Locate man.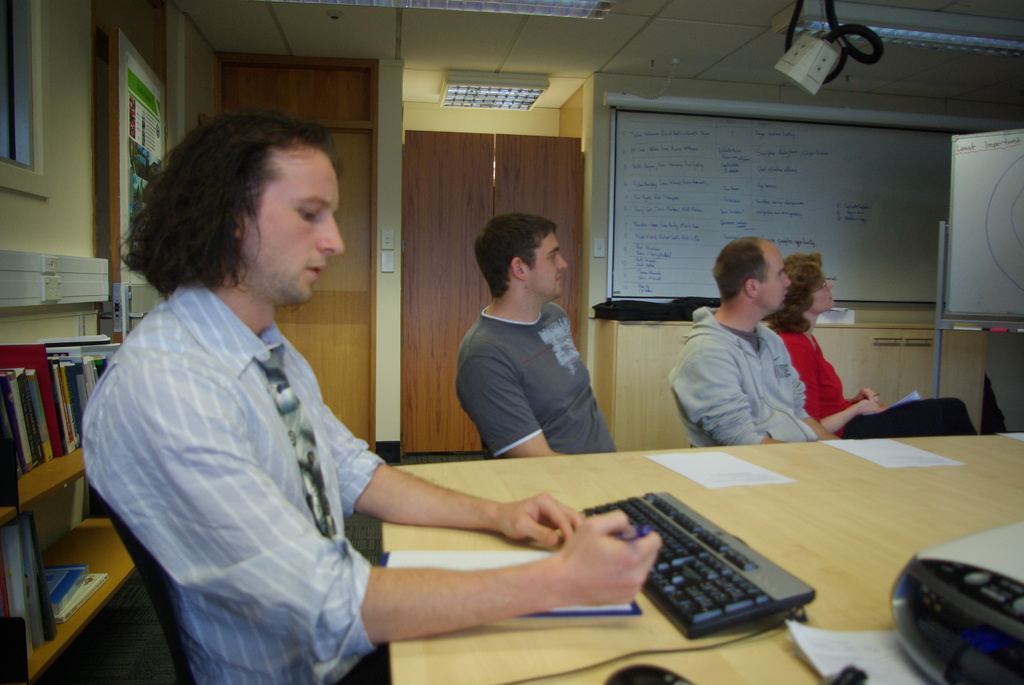
Bounding box: (x1=454, y1=214, x2=620, y2=459).
